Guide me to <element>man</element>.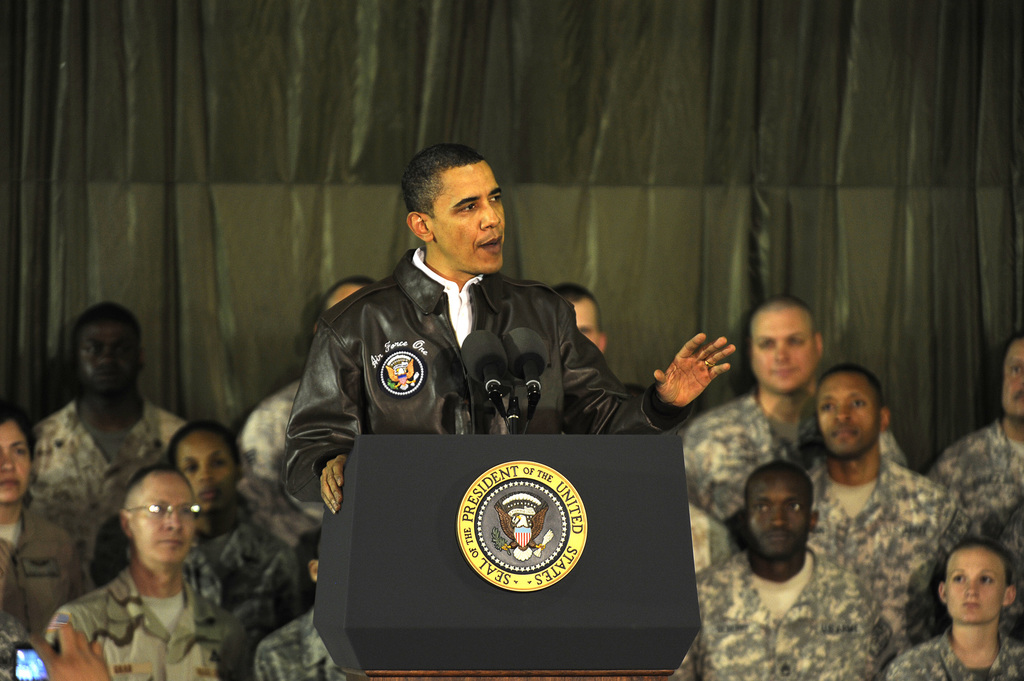
Guidance: BBox(24, 297, 189, 609).
